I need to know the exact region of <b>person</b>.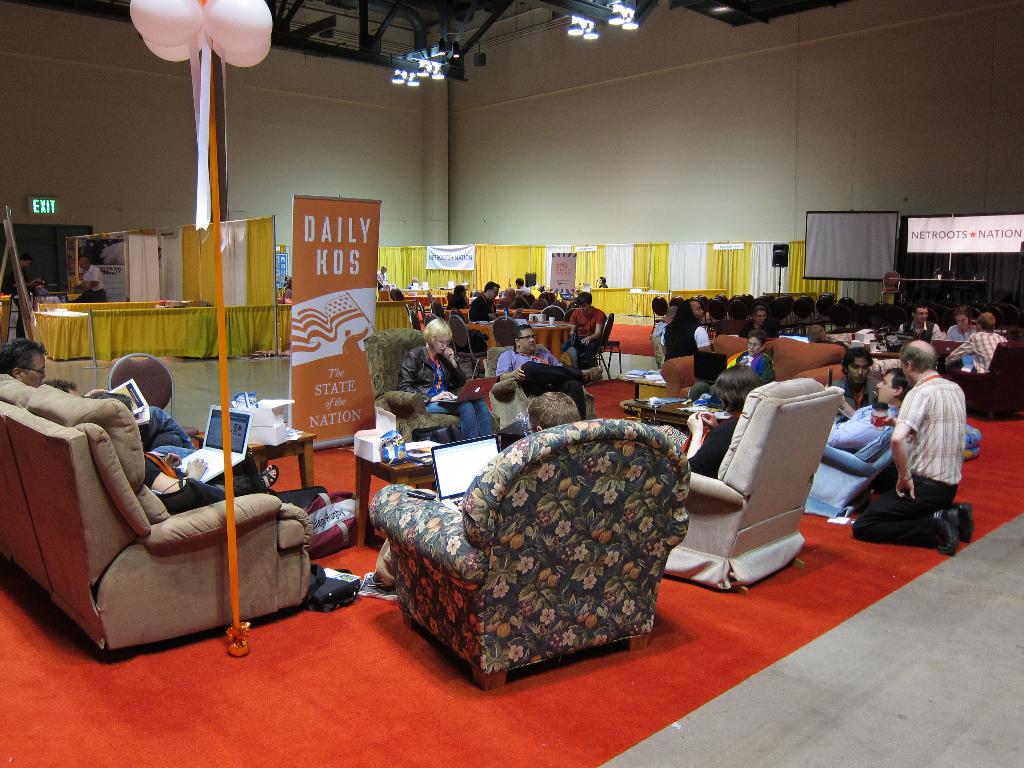
Region: Rect(826, 368, 900, 444).
